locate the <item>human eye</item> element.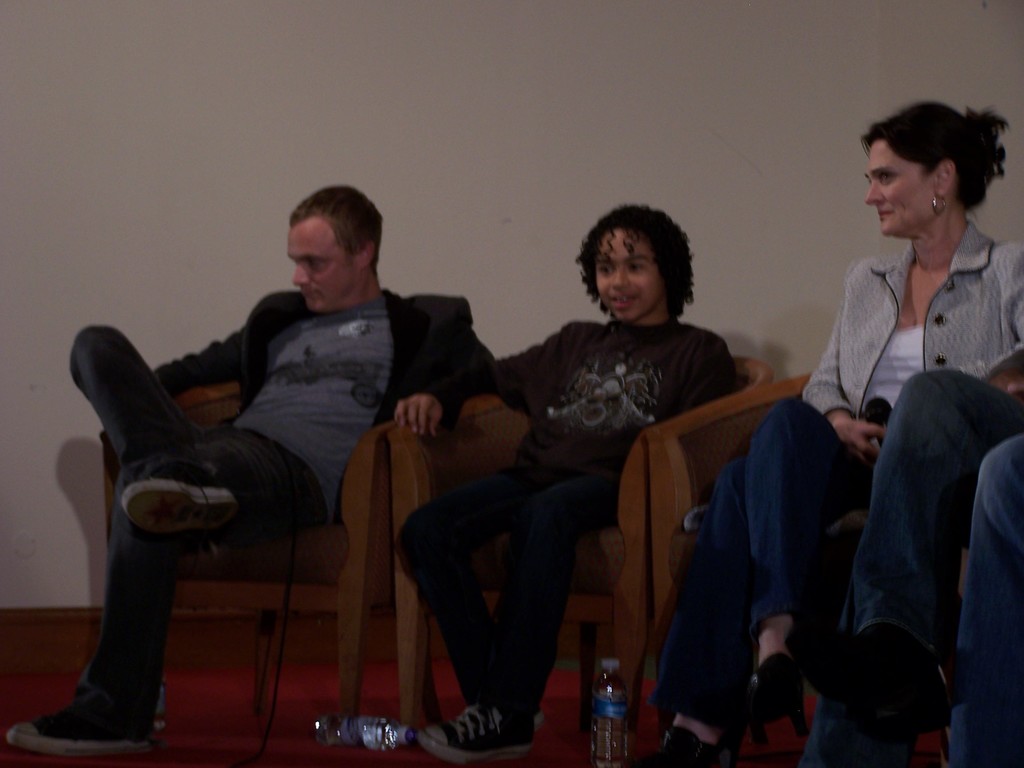
Element bbox: Rect(305, 258, 329, 268).
